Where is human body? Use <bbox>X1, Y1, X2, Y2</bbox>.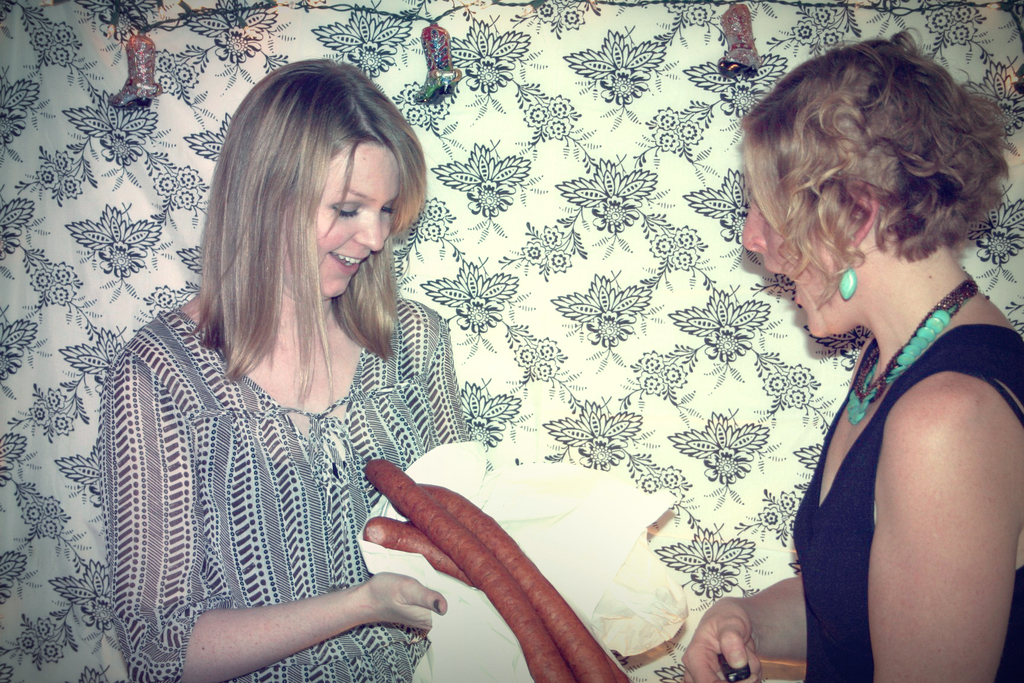
<bbox>97, 281, 476, 682</bbox>.
